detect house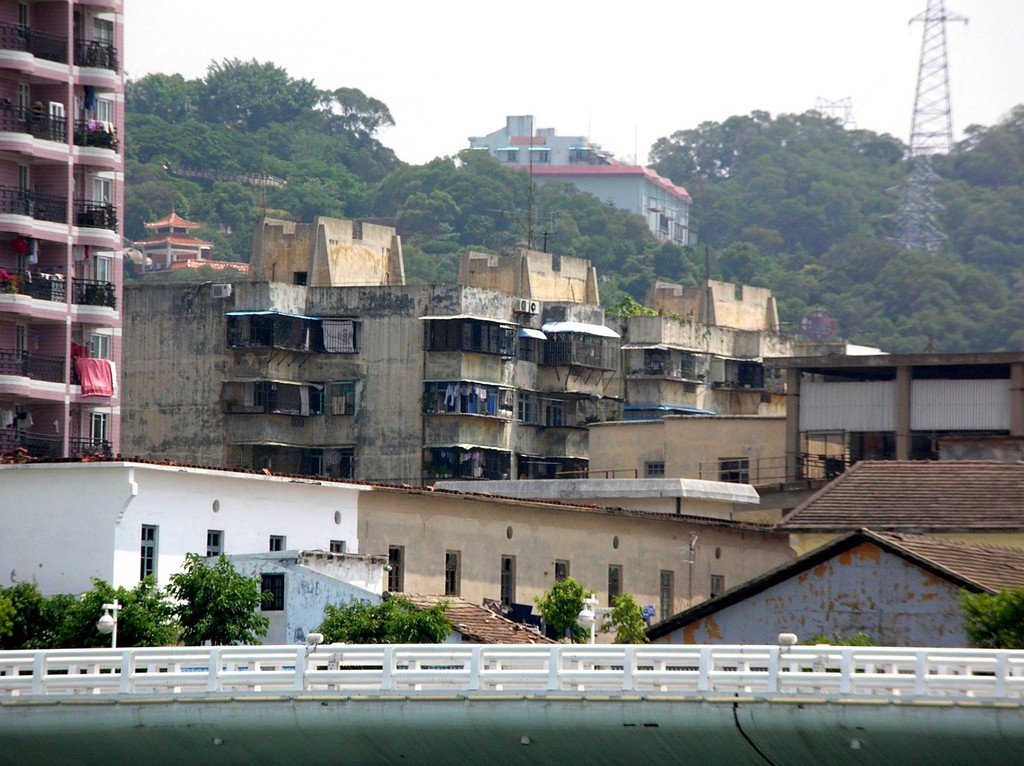
{"x1": 0, "y1": 206, "x2": 1023, "y2": 681}
